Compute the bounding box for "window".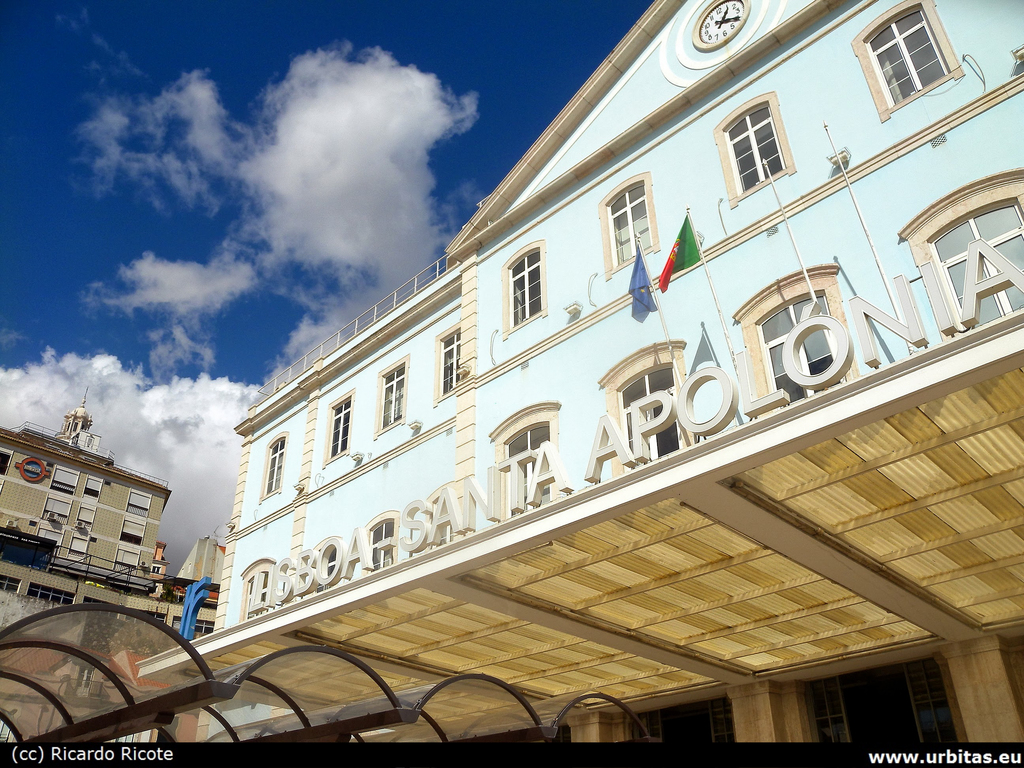
pyautogui.locateOnScreen(124, 517, 142, 554).
